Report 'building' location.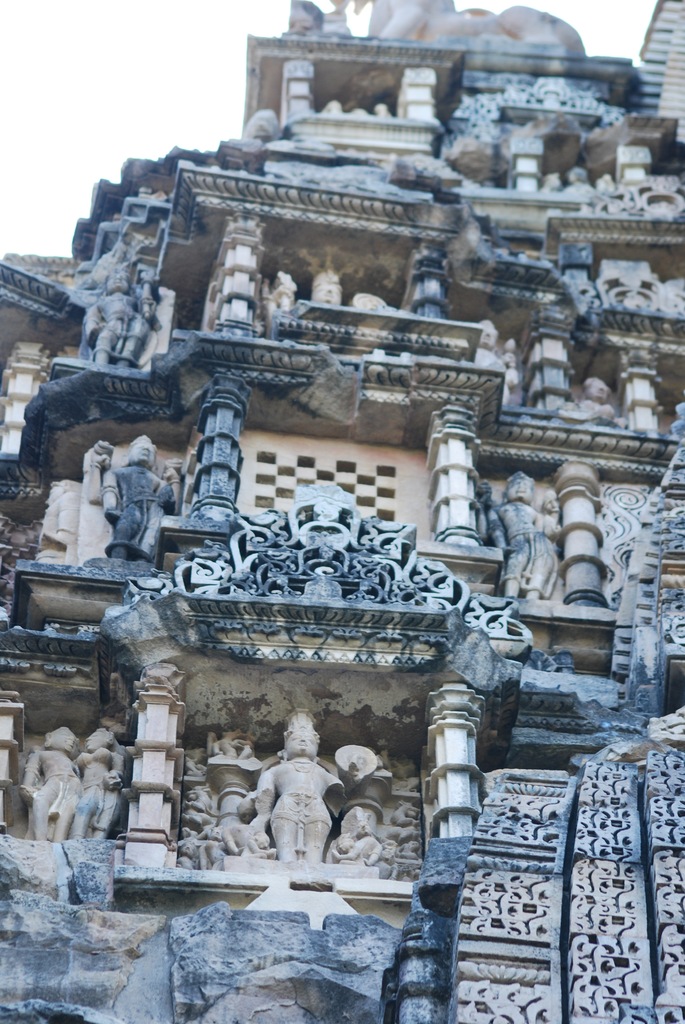
Report: [left=0, top=0, right=684, bottom=1023].
